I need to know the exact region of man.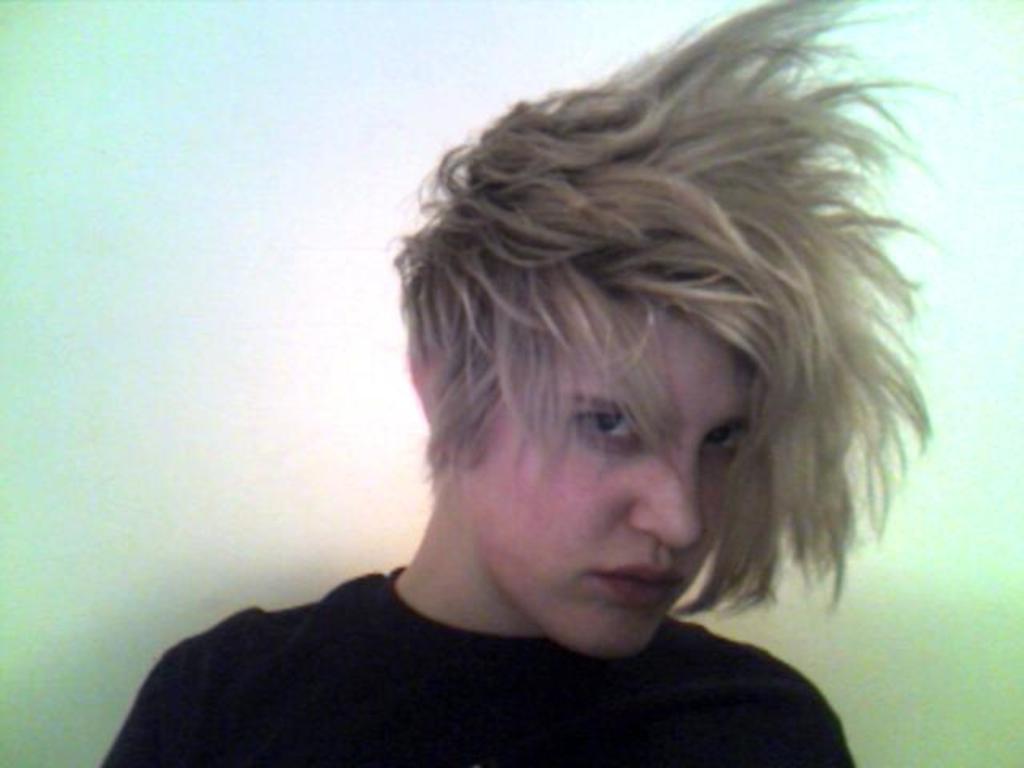
Region: Rect(112, 6, 1014, 757).
